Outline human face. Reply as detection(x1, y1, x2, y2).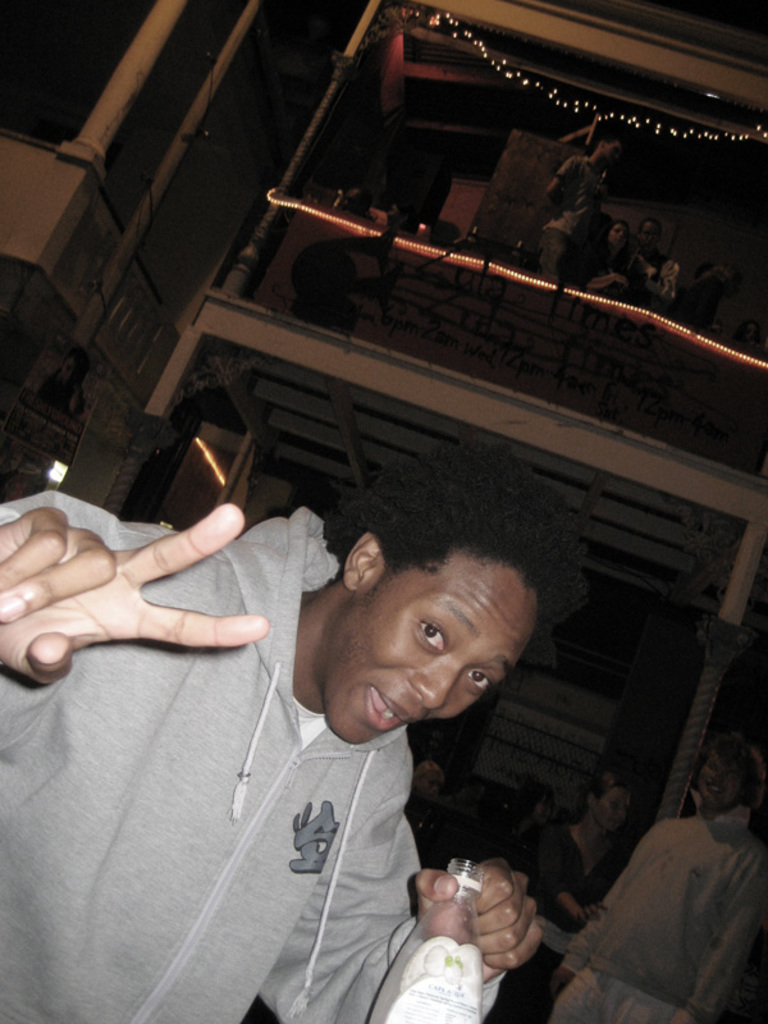
detection(326, 549, 541, 746).
